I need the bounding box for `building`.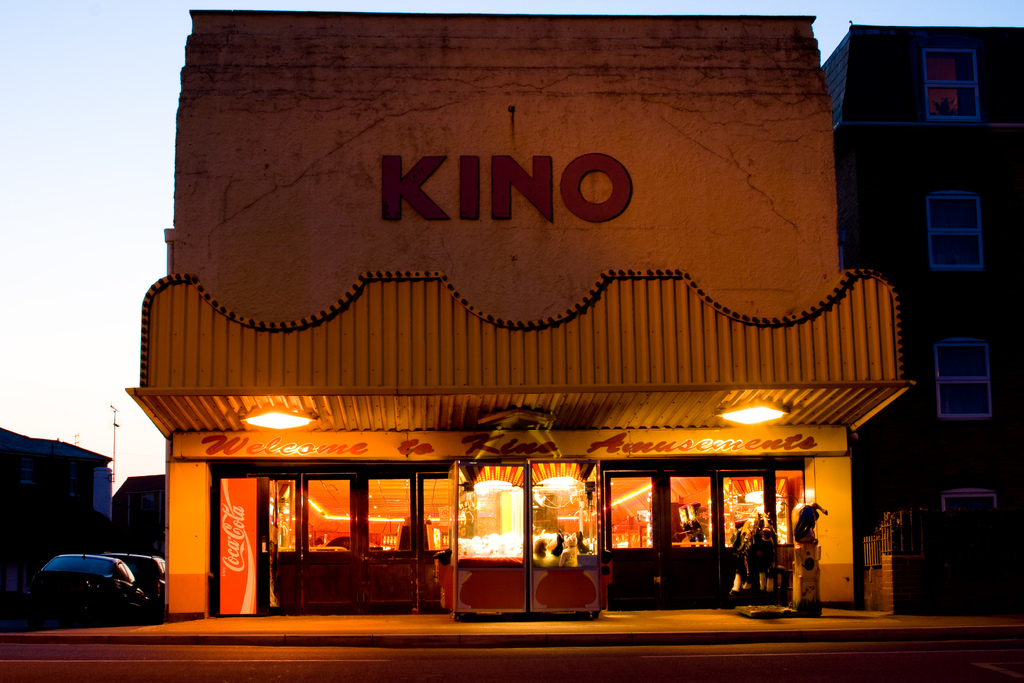
Here it is: {"x1": 111, "y1": 473, "x2": 165, "y2": 559}.
